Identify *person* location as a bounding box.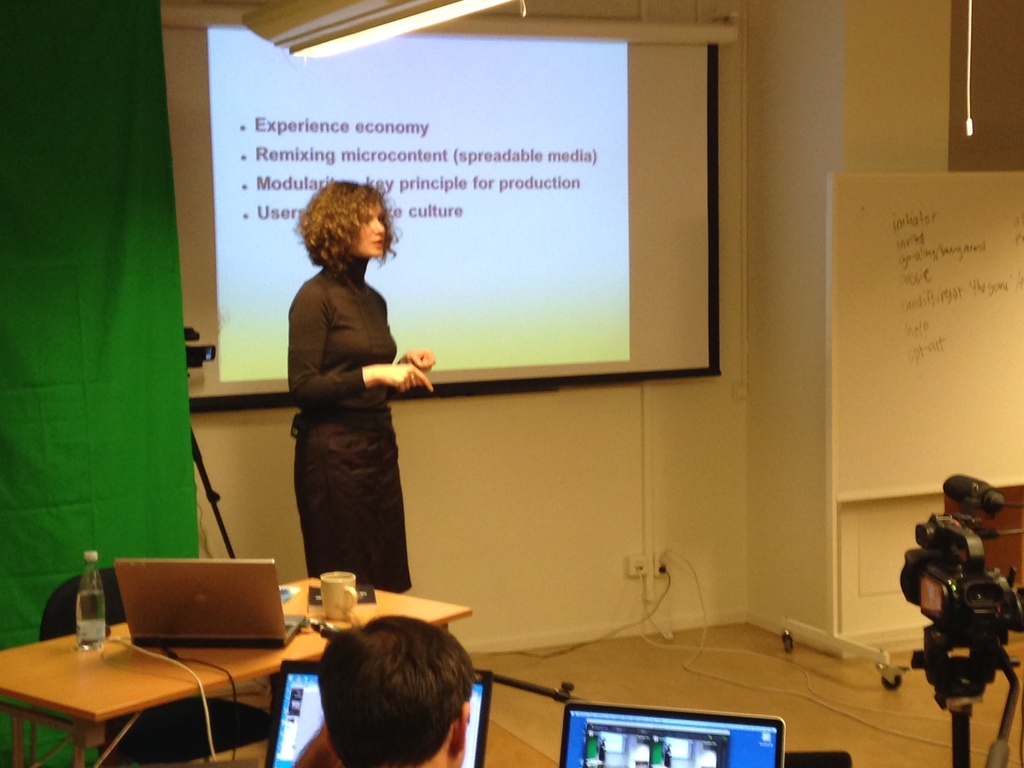
pyautogui.locateOnScreen(293, 612, 473, 767).
